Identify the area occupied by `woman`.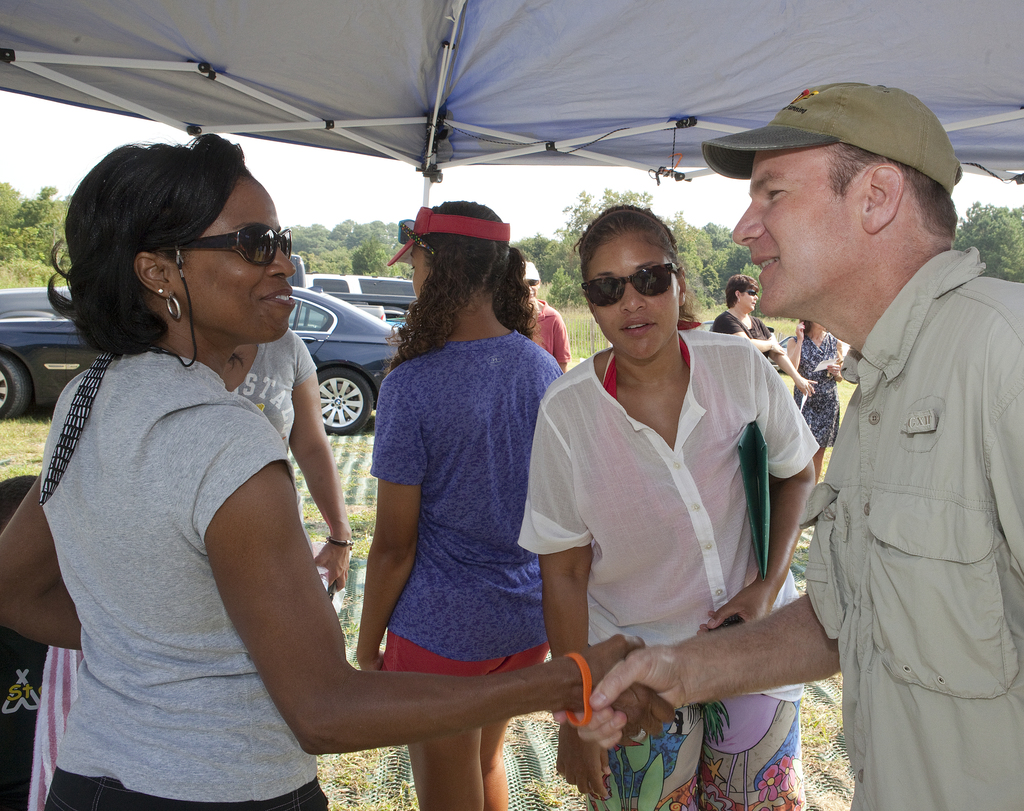
Area: [516,201,821,810].
